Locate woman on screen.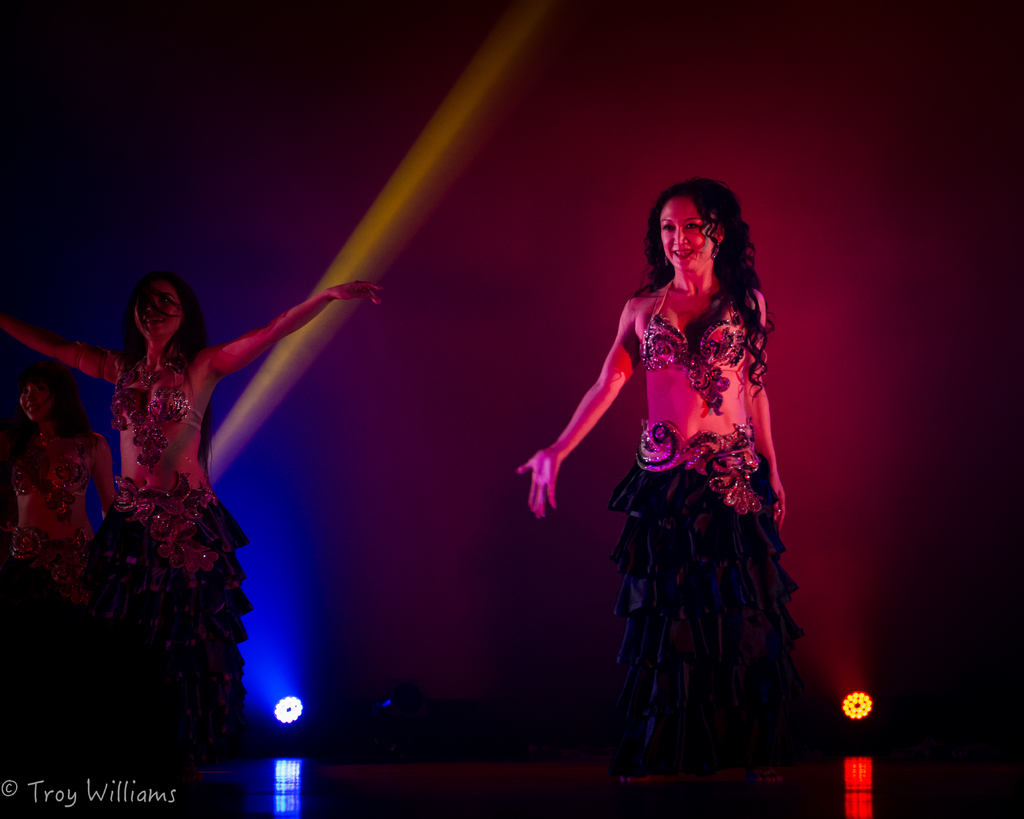
On screen at [x1=0, y1=368, x2=118, y2=762].
